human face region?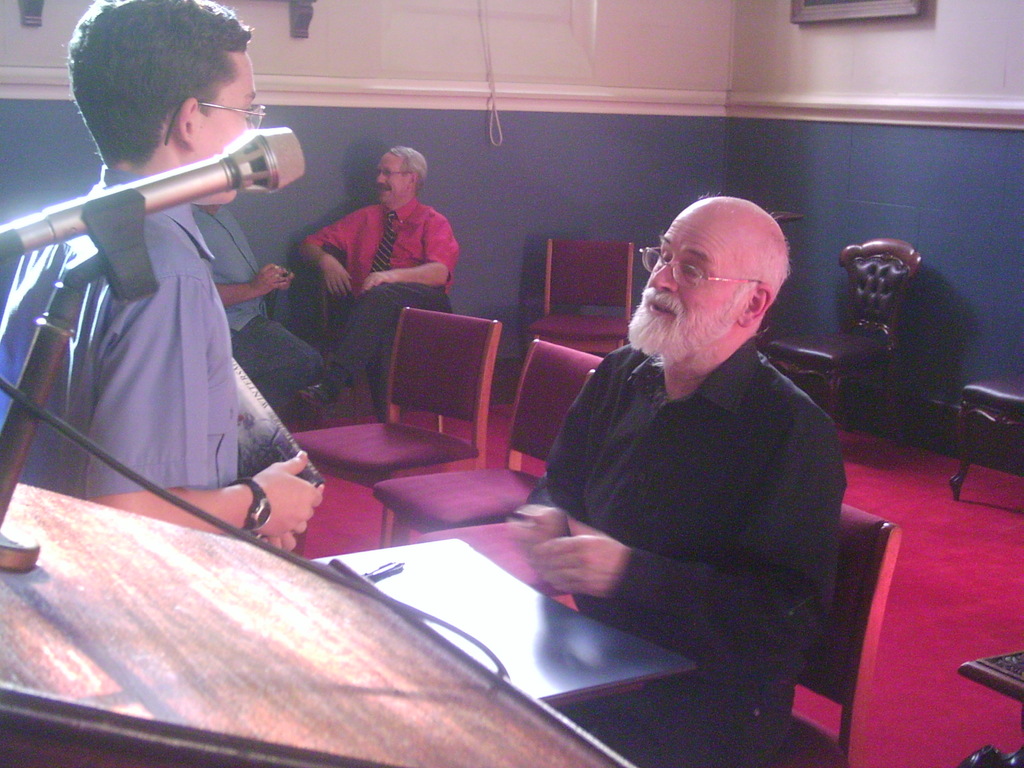
detection(621, 205, 749, 360)
